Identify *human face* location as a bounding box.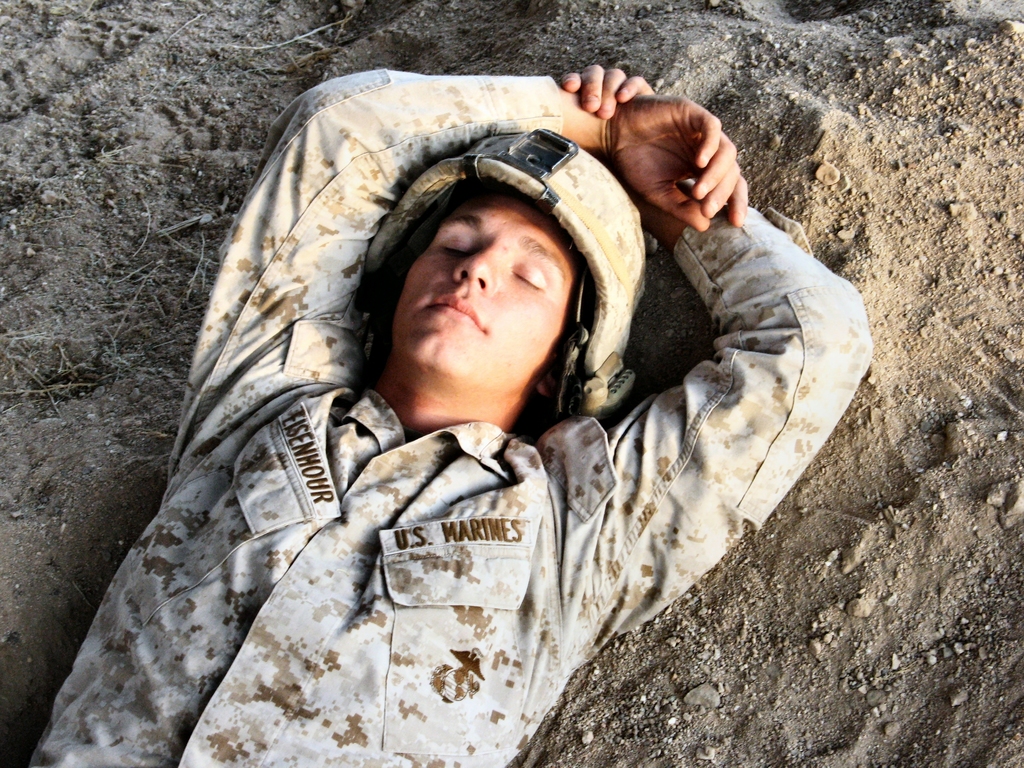
395/188/568/372.
